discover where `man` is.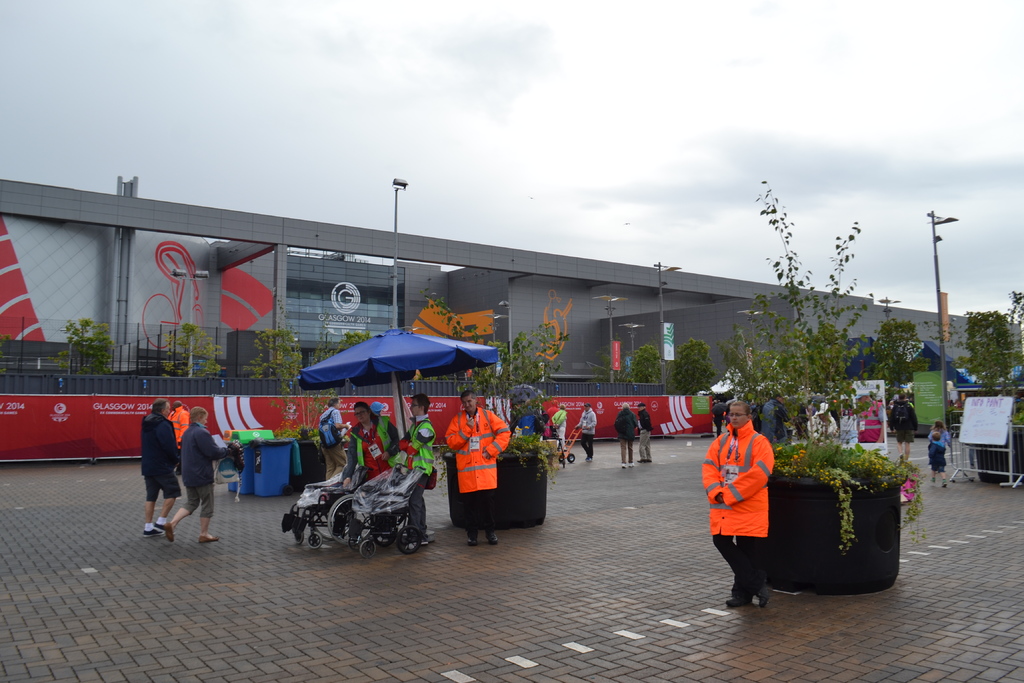
Discovered at (left=319, top=397, right=351, bottom=482).
